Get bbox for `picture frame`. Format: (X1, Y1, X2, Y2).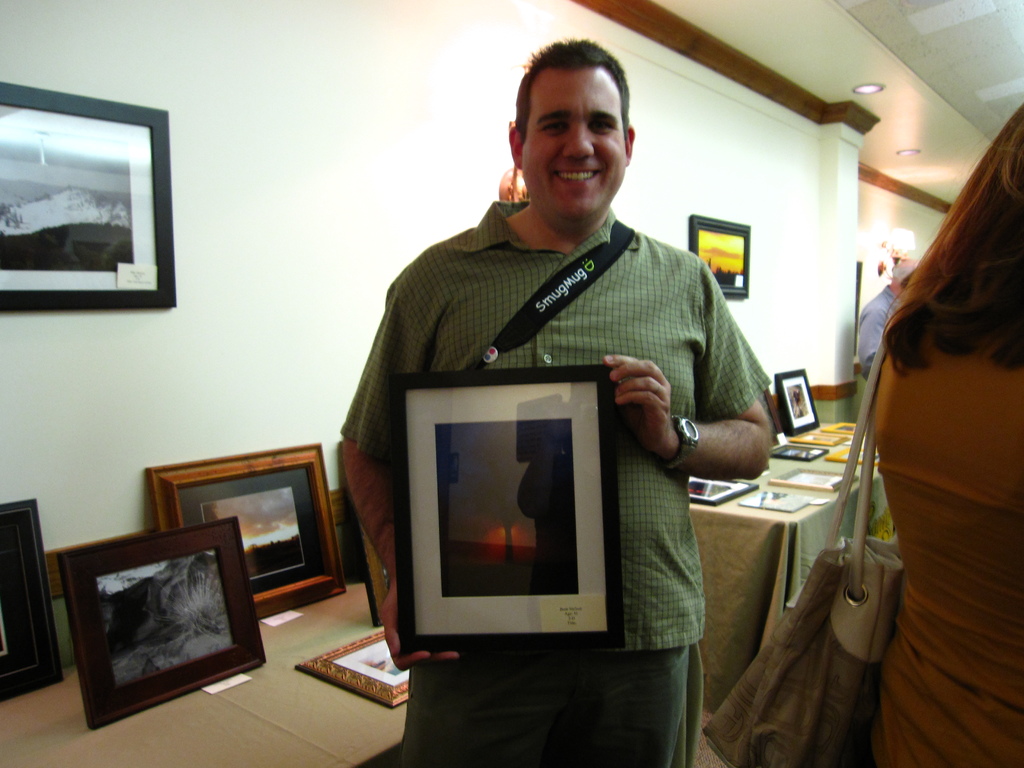
(0, 495, 64, 704).
